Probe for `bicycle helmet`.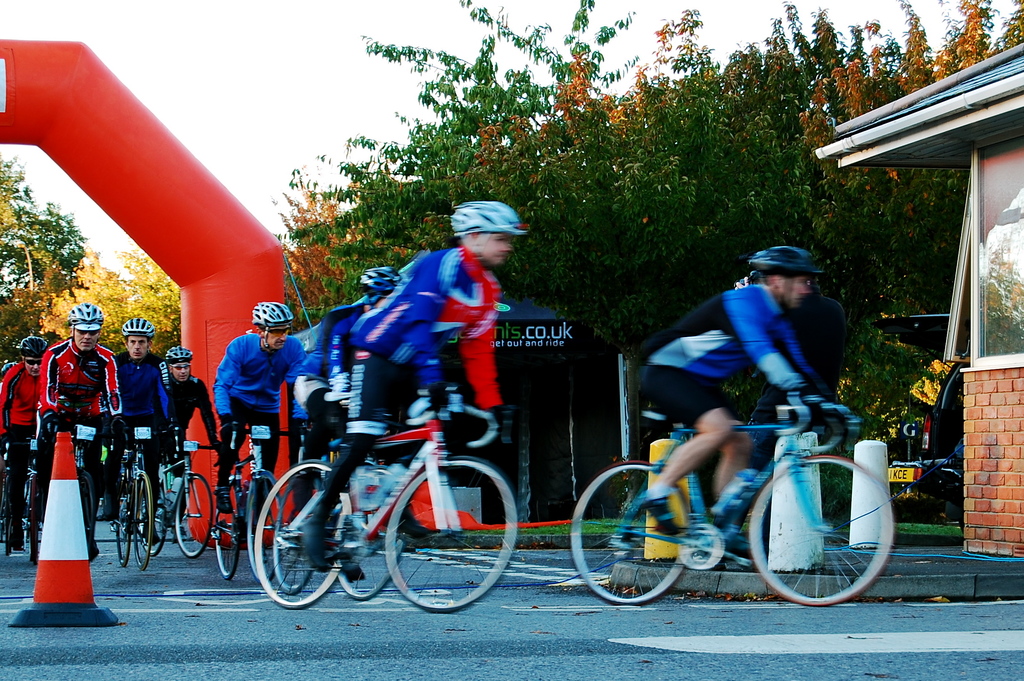
Probe result: box=[164, 346, 190, 361].
